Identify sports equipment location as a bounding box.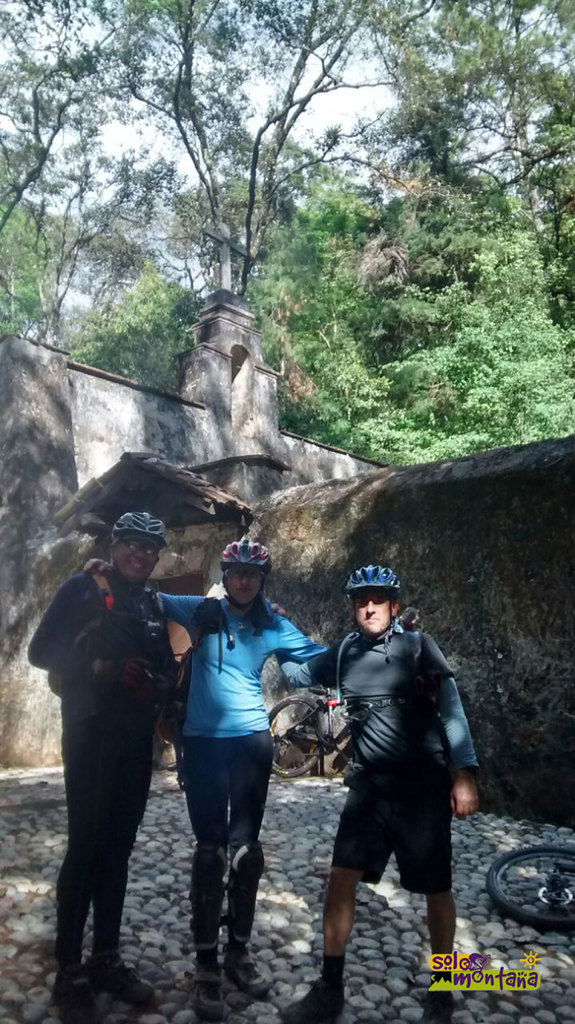
x1=223 y1=538 x2=271 y2=612.
